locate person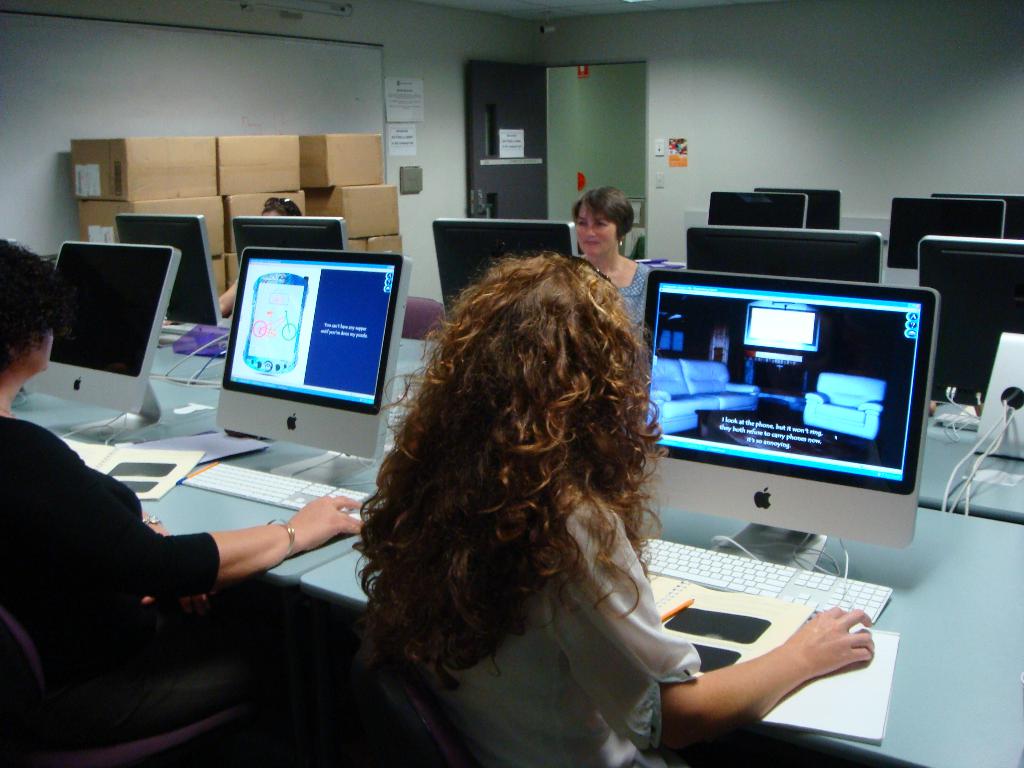
box=[567, 186, 670, 337]
